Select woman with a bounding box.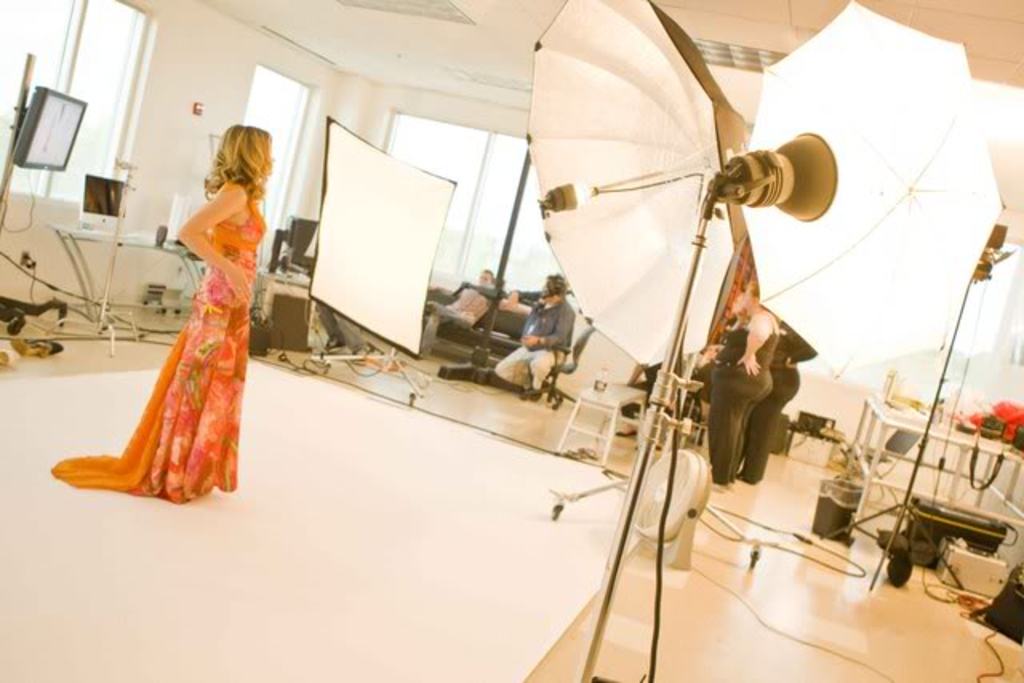
rect(706, 282, 778, 488).
